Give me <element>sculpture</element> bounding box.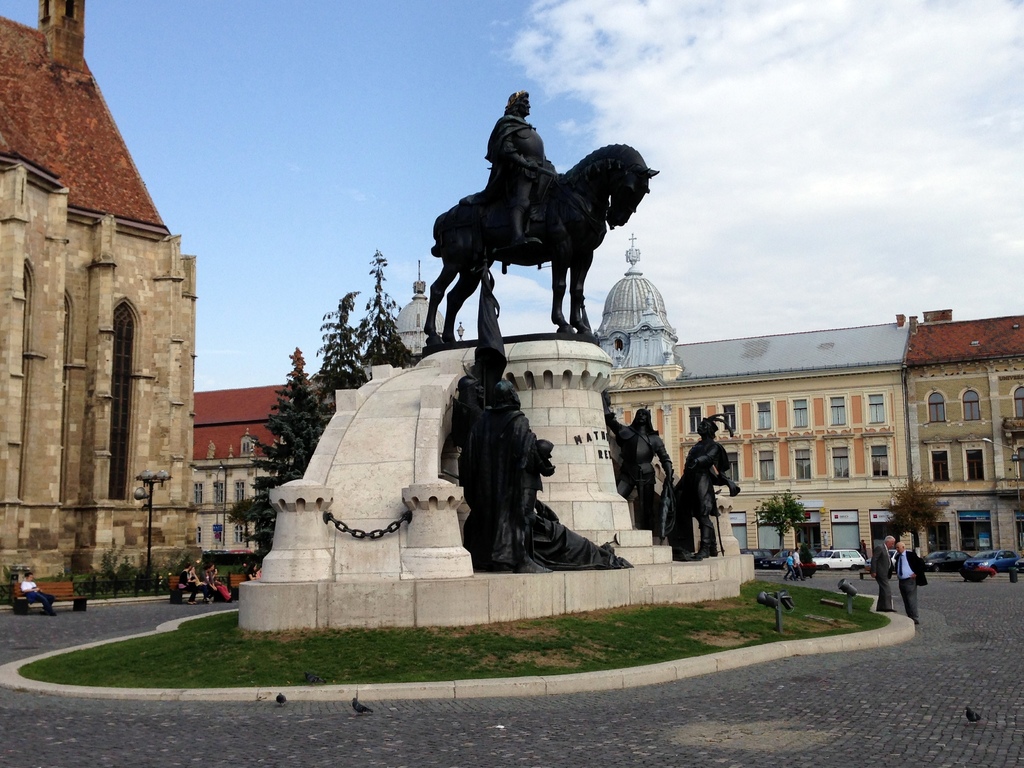
x1=421 y1=91 x2=657 y2=345.
